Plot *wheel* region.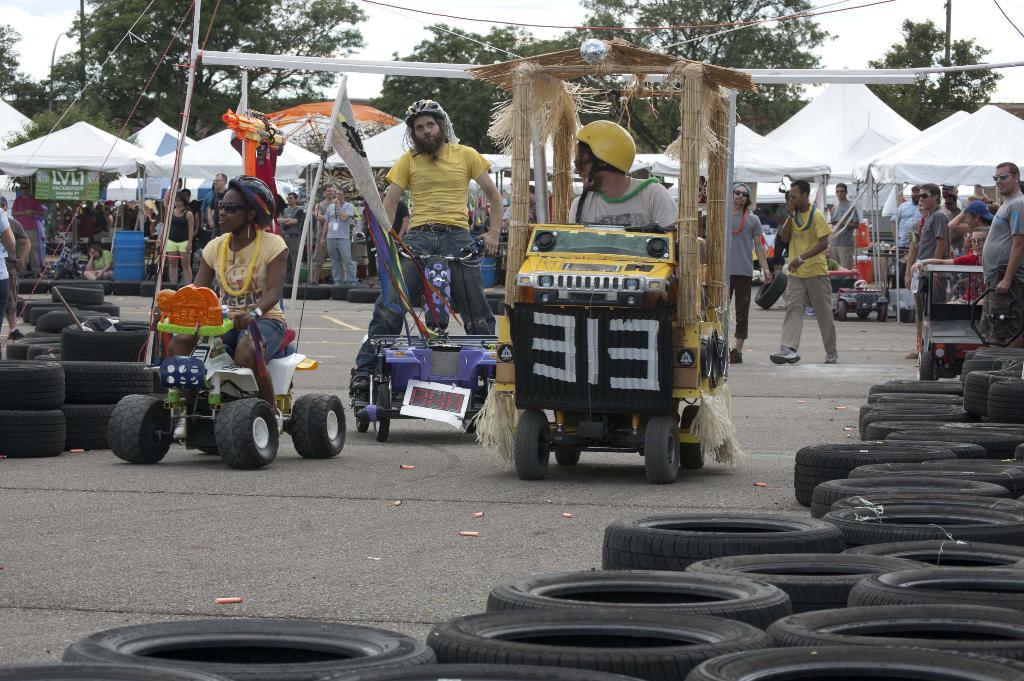
Plotted at Rect(771, 600, 1023, 657).
